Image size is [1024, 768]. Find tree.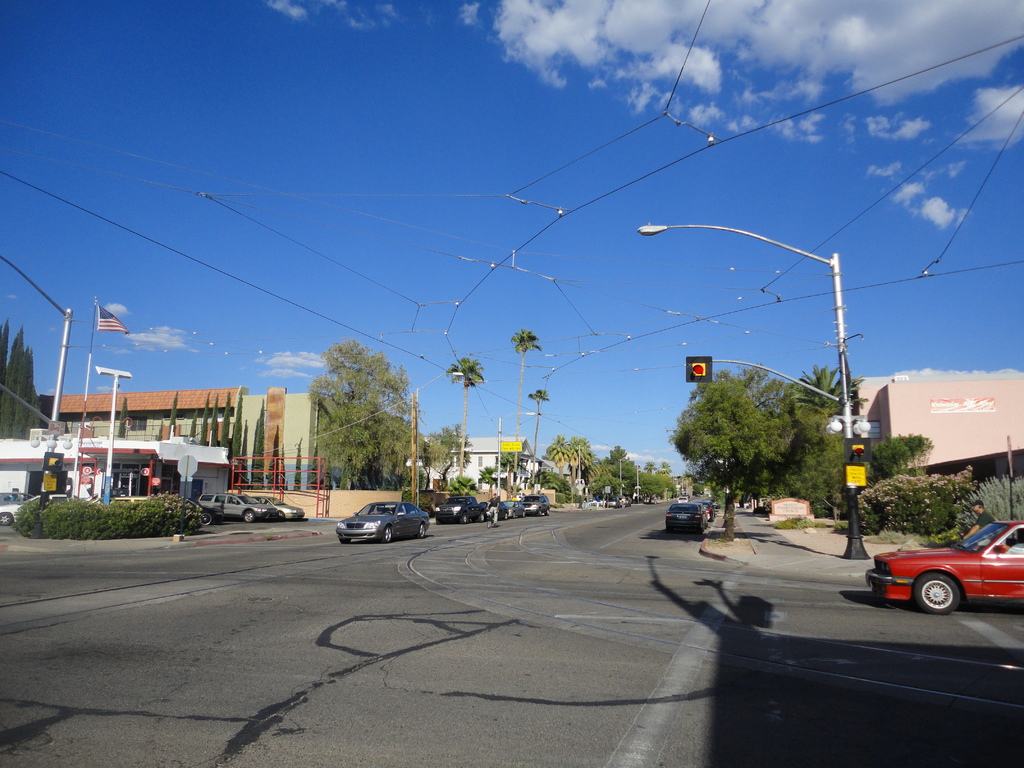
Rect(264, 422, 283, 494).
